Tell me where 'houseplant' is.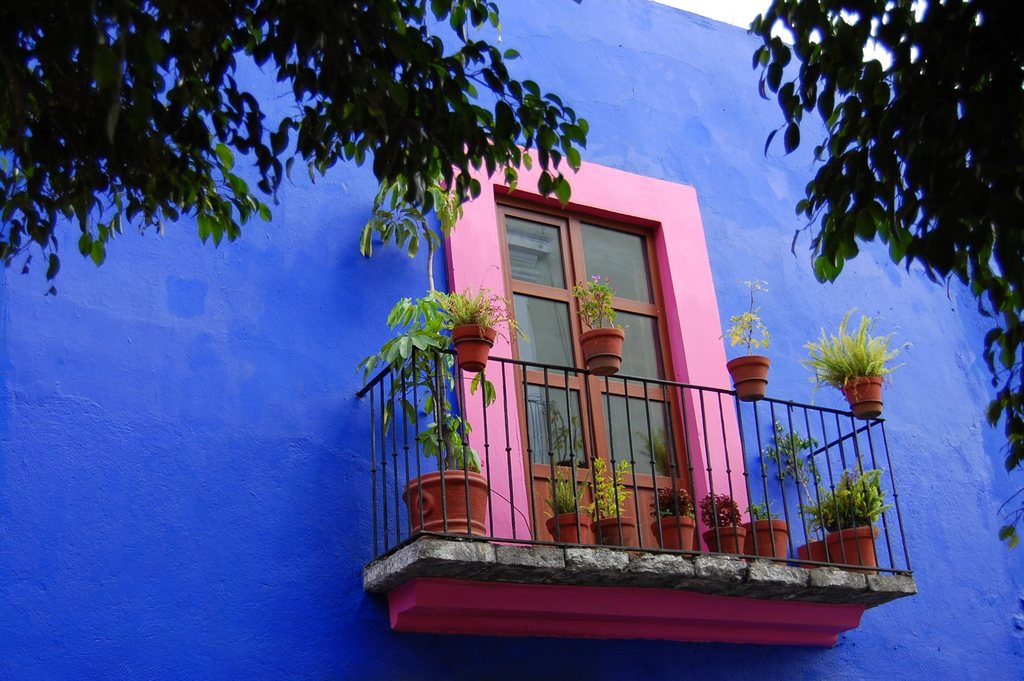
'houseplant' is at box=[581, 456, 639, 543].
